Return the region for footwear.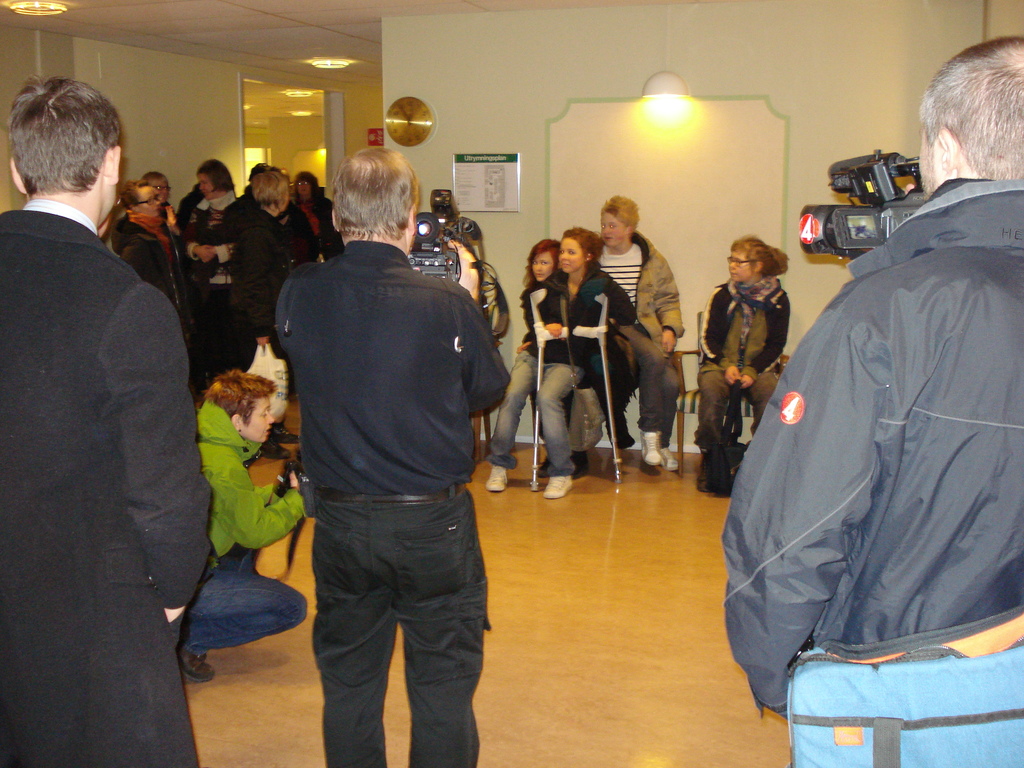
x1=174 y1=641 x2=219 y2=680.
